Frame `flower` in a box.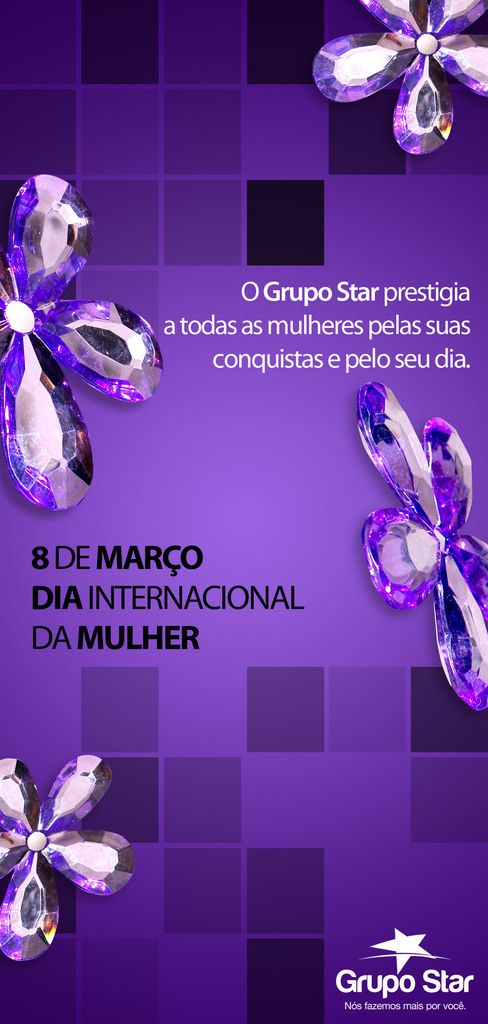
bbox=[0, 756, 140, 959].
